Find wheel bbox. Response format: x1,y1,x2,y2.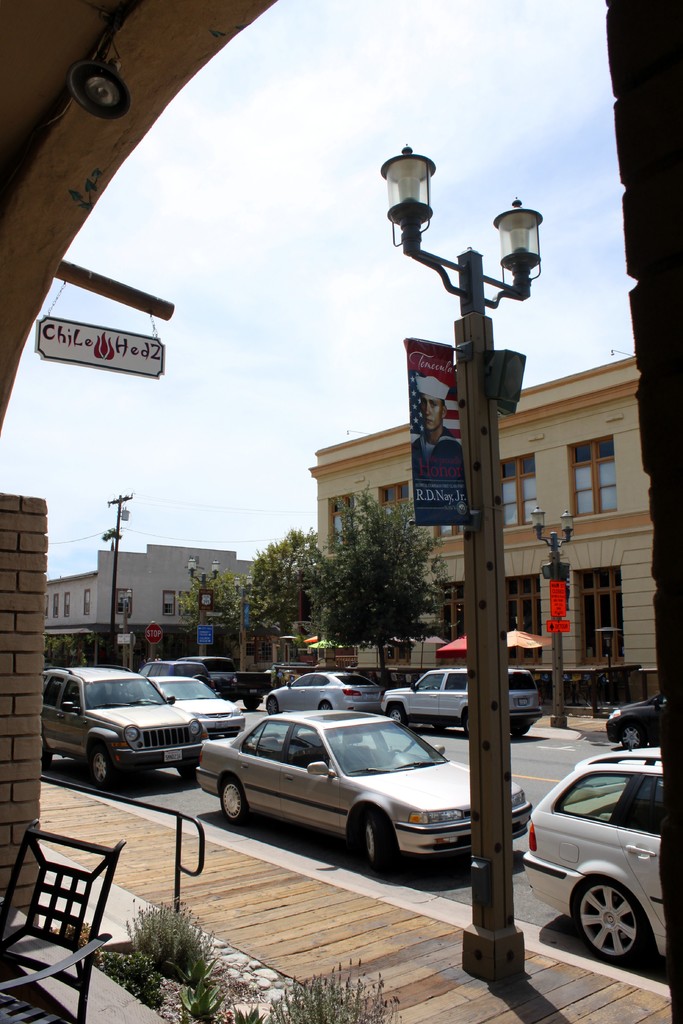
213,776,251,827.
